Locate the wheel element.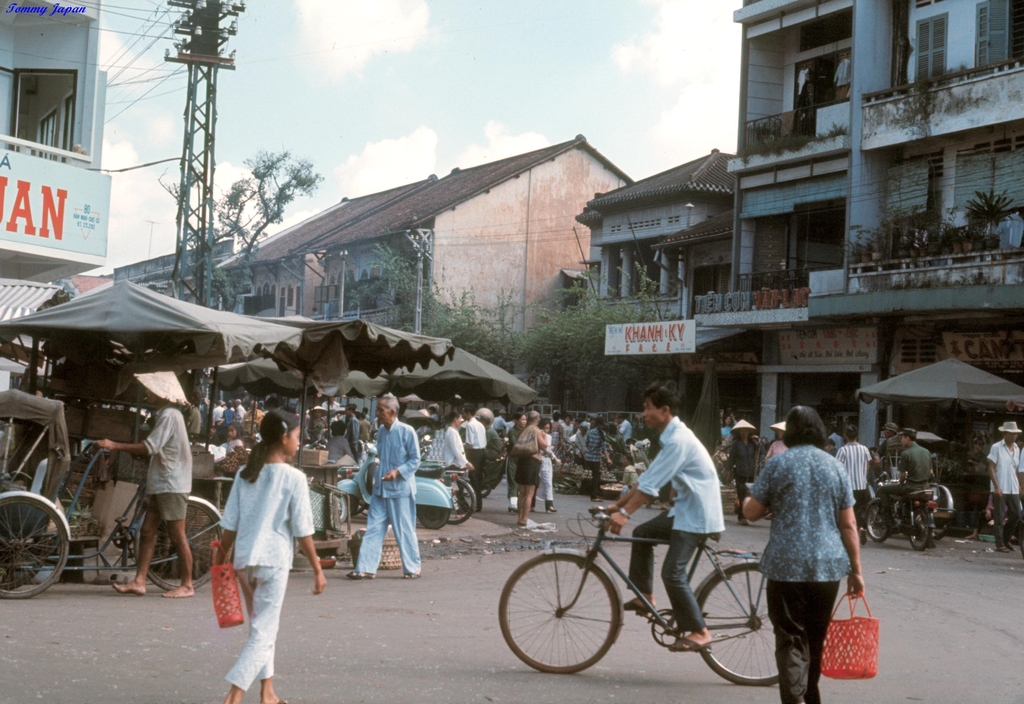
Element bbox: [859,497,892,541].
